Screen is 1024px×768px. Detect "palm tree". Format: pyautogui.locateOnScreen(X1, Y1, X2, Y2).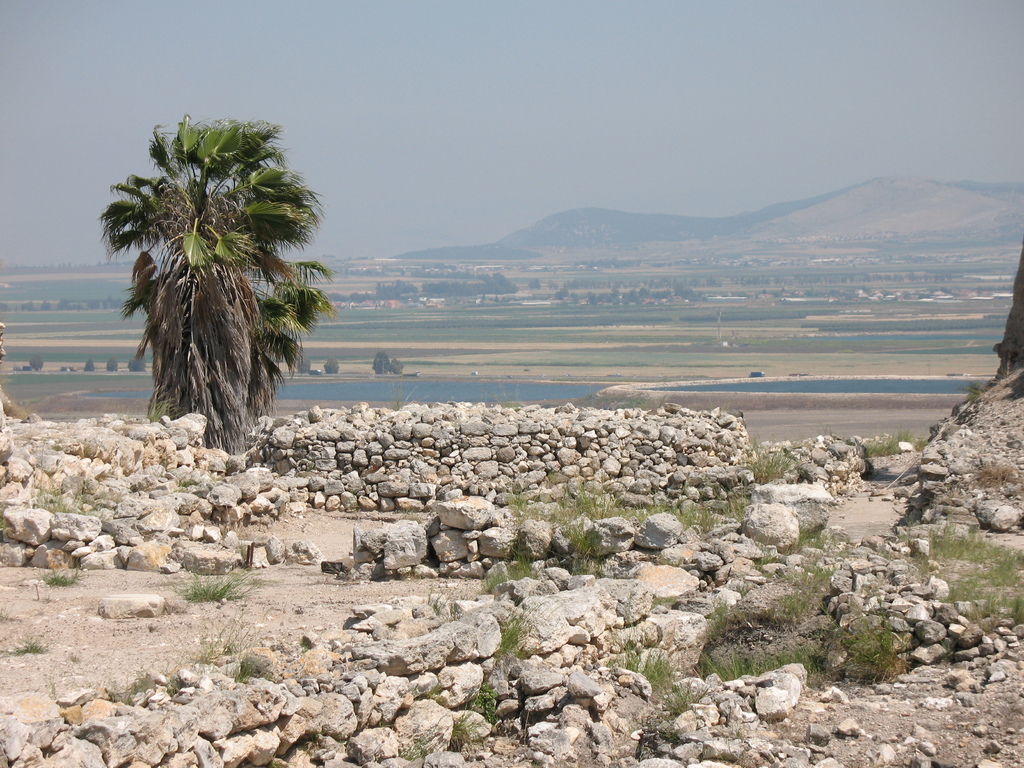
pyautogui.locateOnScreen(90, 125, 334, 476).
